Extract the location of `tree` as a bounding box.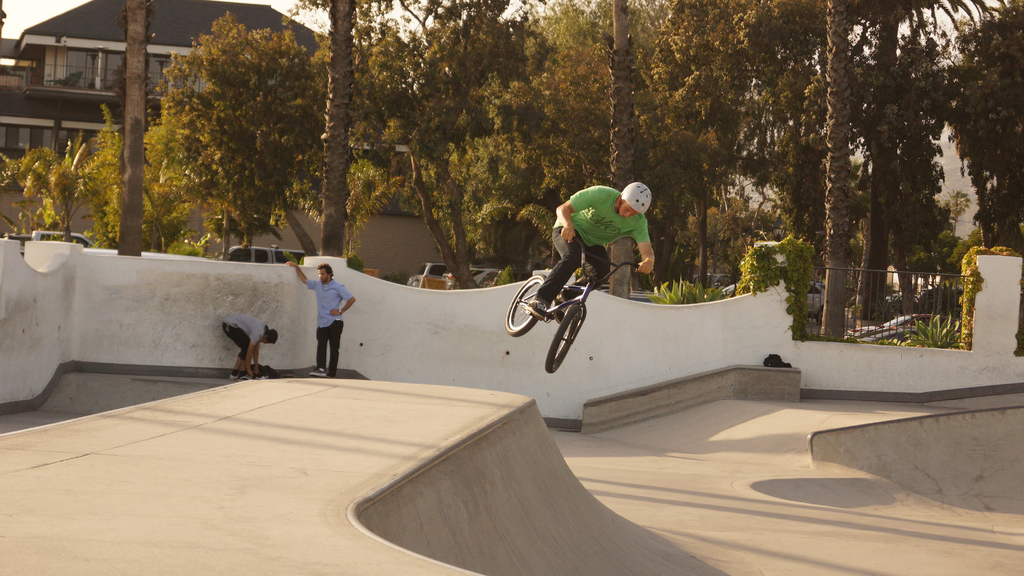
detection(600, 0, 636, 307).
